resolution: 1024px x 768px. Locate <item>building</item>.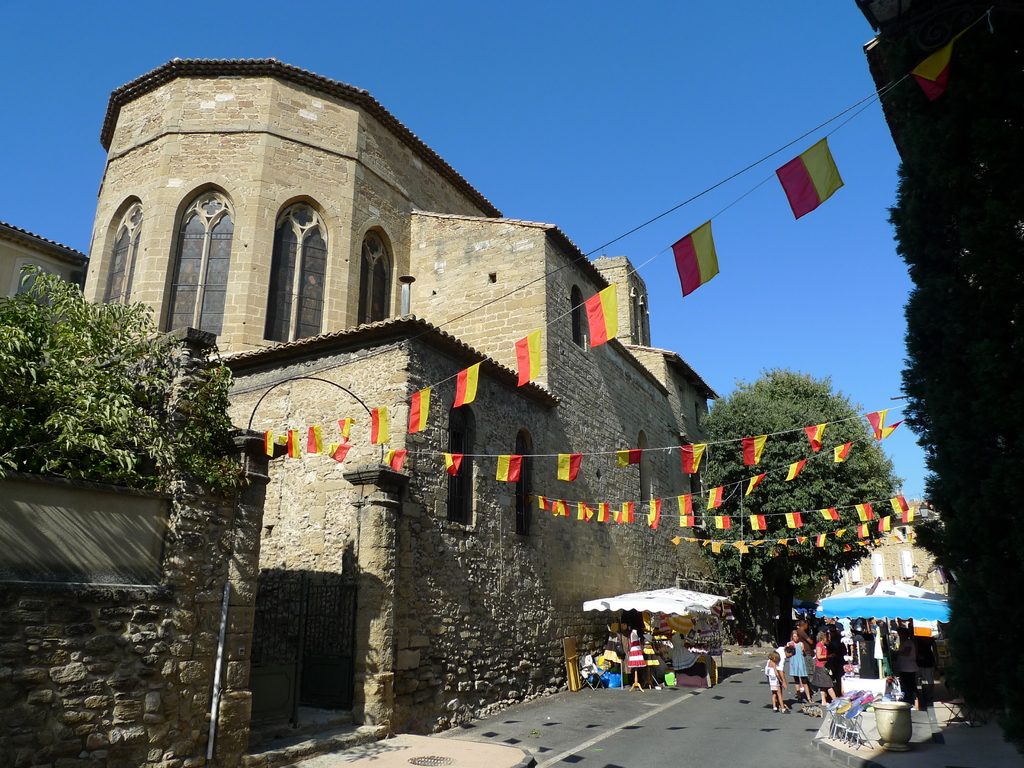
x1=0, y1=218, x2=92, y2=318.
